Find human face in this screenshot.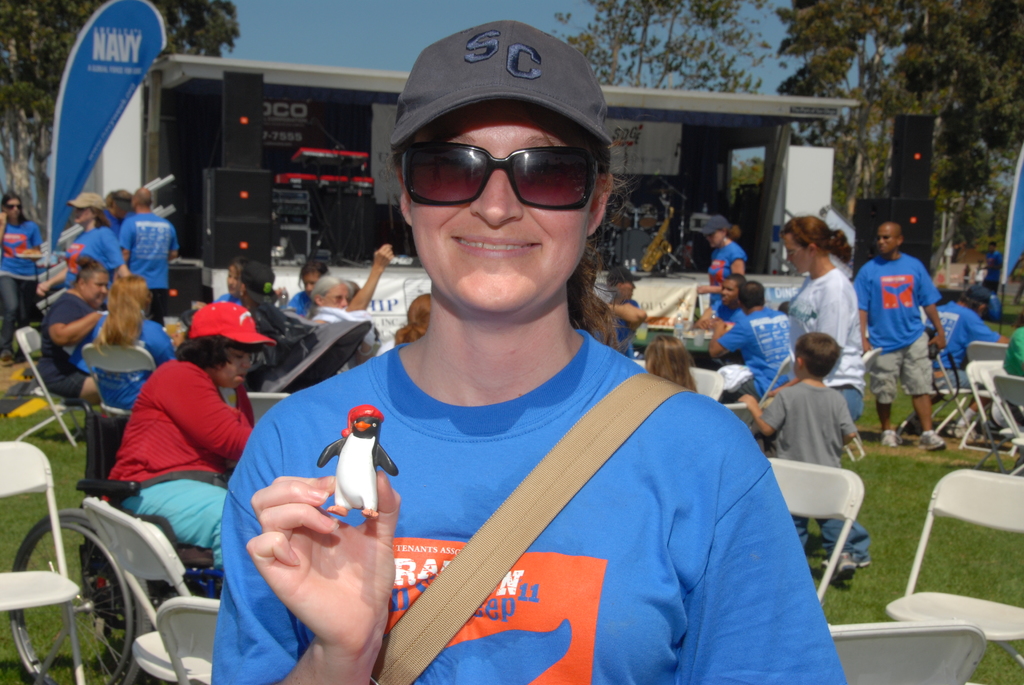
The bounding box for human face is {"left": 879, "top": 227, "right": 898, "bottom": 255}.
